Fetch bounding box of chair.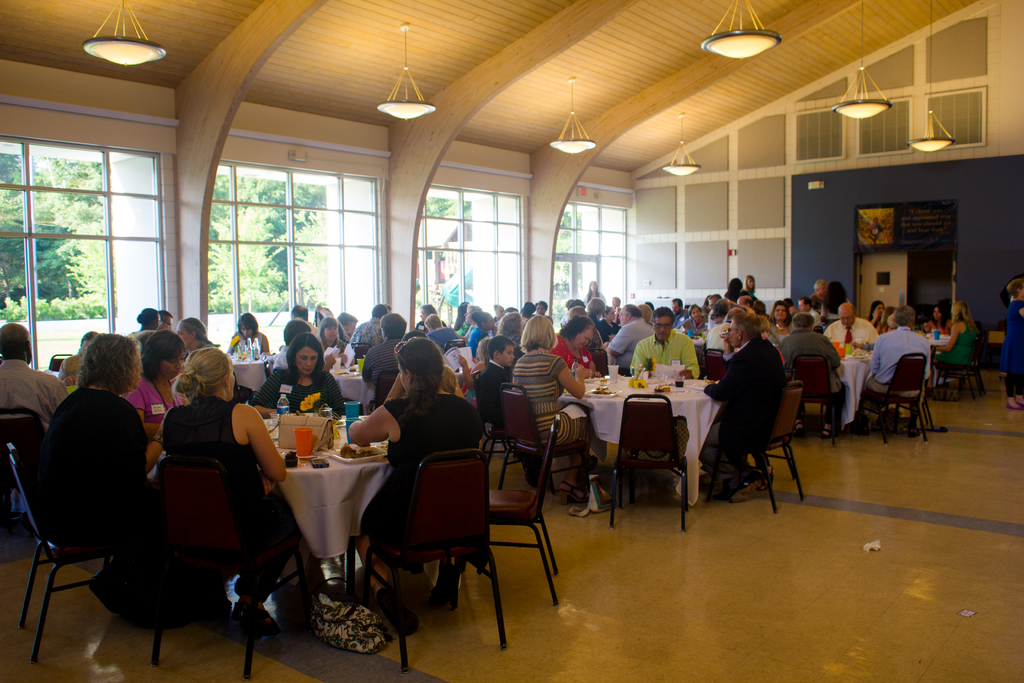
Bbox: box=[935, 332, 986, 403].
